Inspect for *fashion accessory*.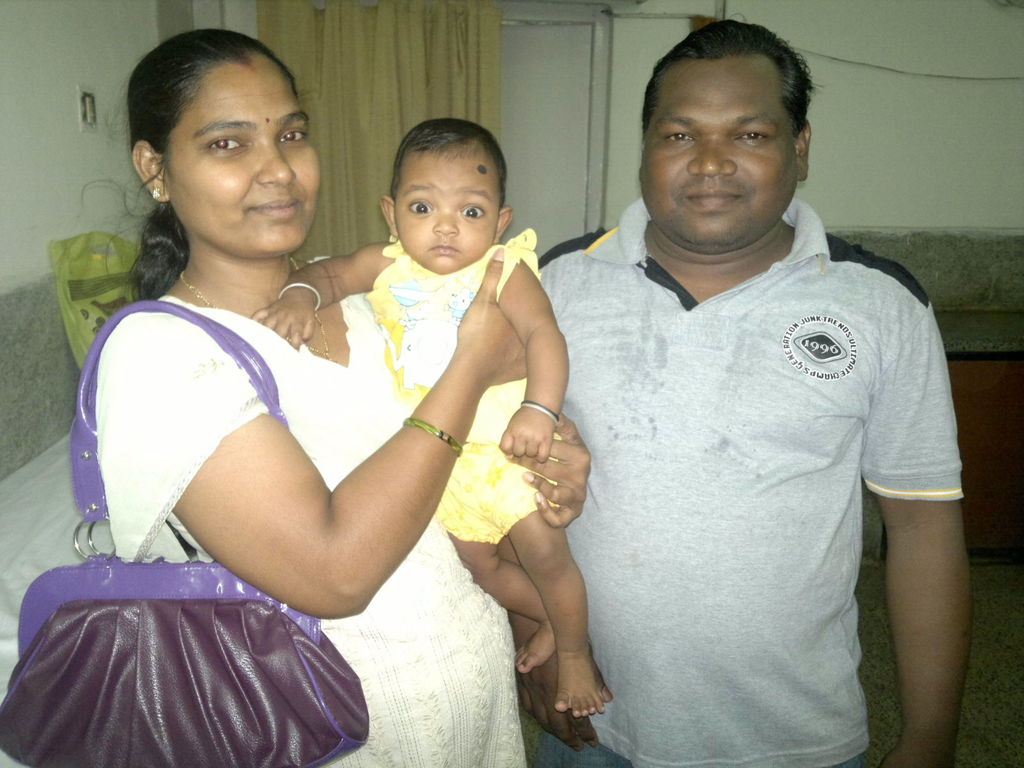
Inspection: {"x1": 0, "y1": 300, "x2": 371, "y2": 767}.
